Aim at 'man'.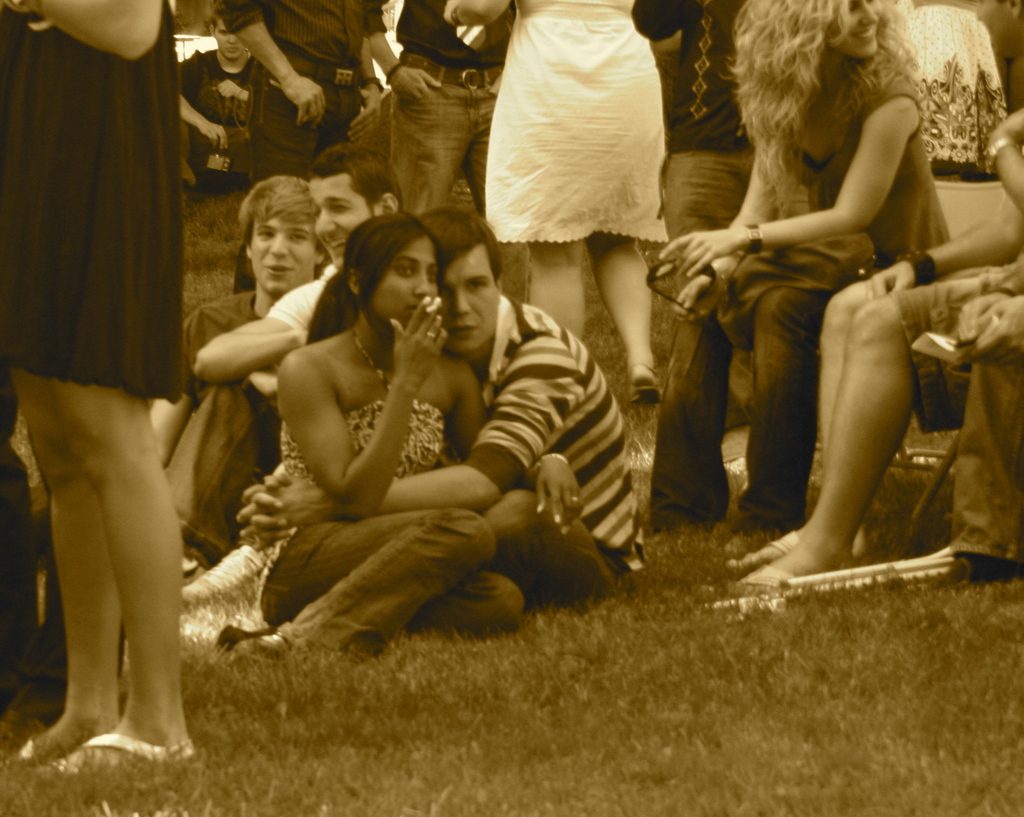
Aimed at x1=138, y1=181, x2=330, y2=585.
